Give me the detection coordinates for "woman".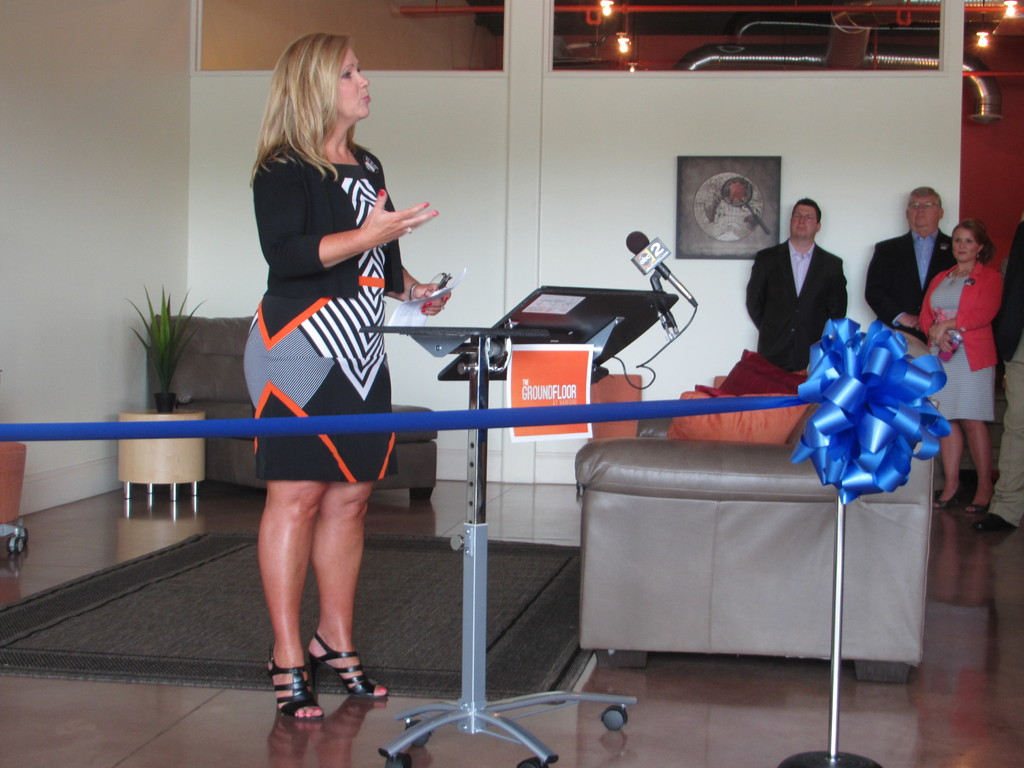
223,48,424,682.
